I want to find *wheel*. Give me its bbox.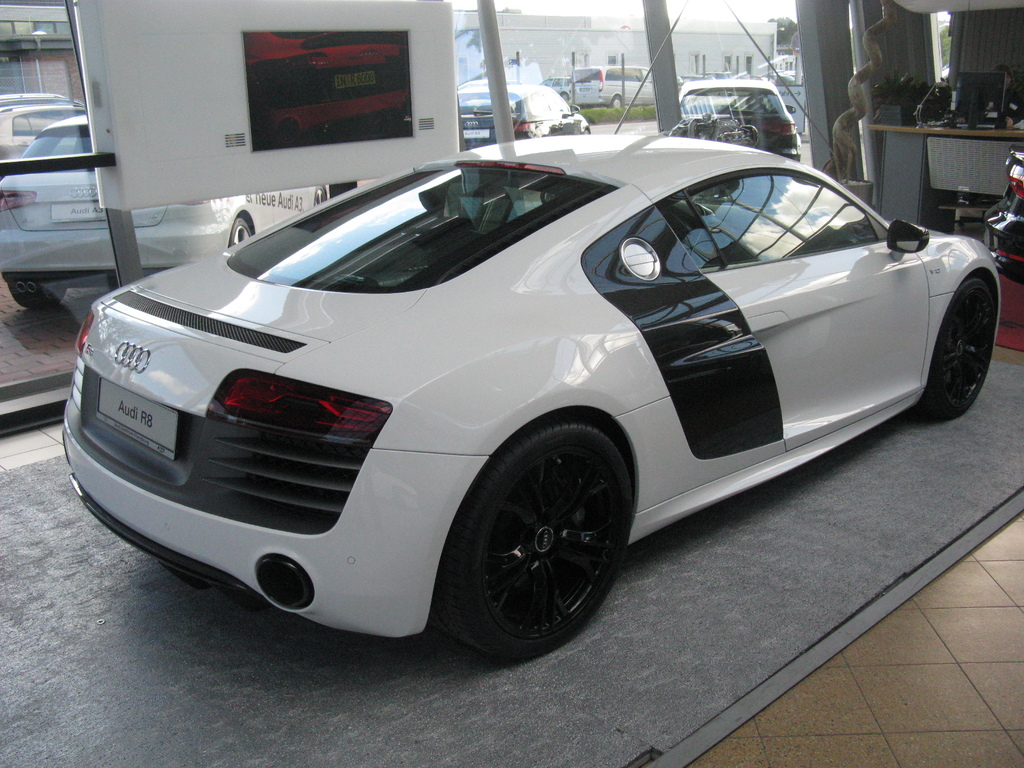
8:285:67:308.
